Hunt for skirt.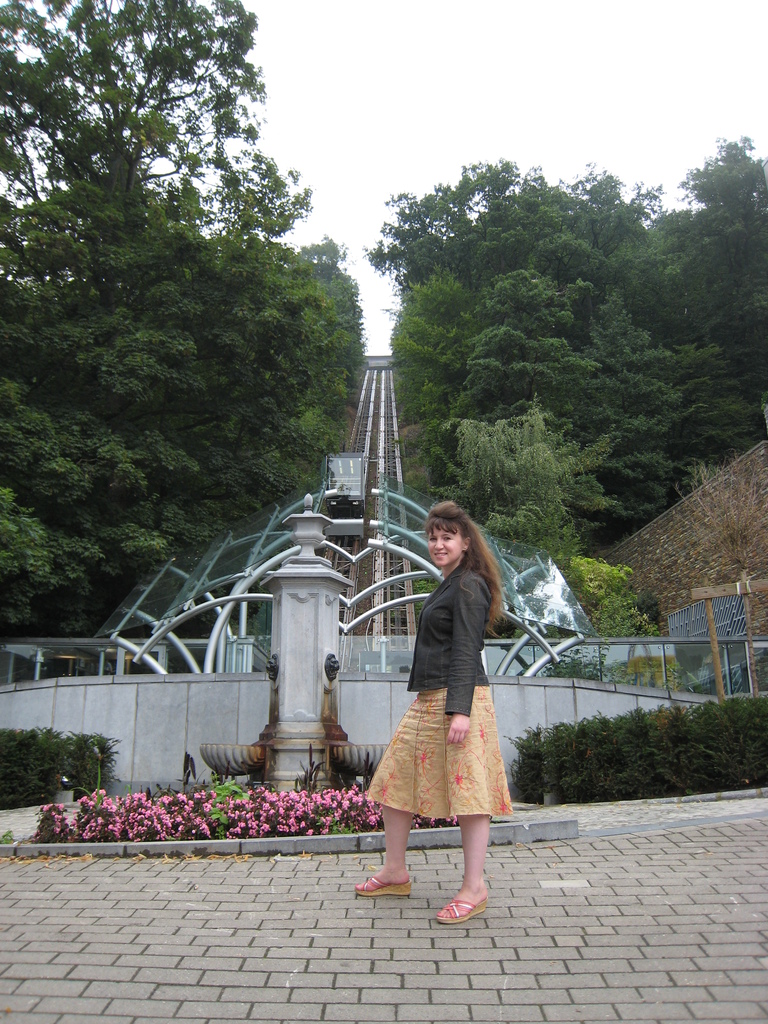
Hunted down at [x1=366, y1=685, x2=520, y2=819].
